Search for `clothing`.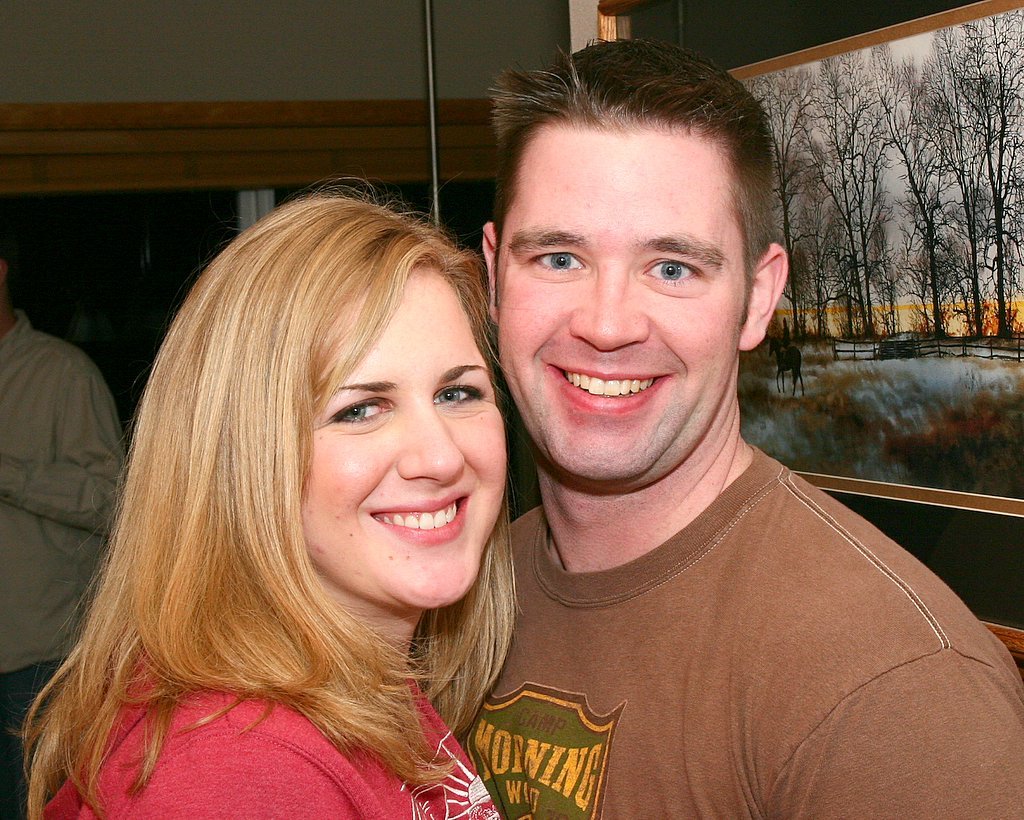
Found at 0,306,130,819.
